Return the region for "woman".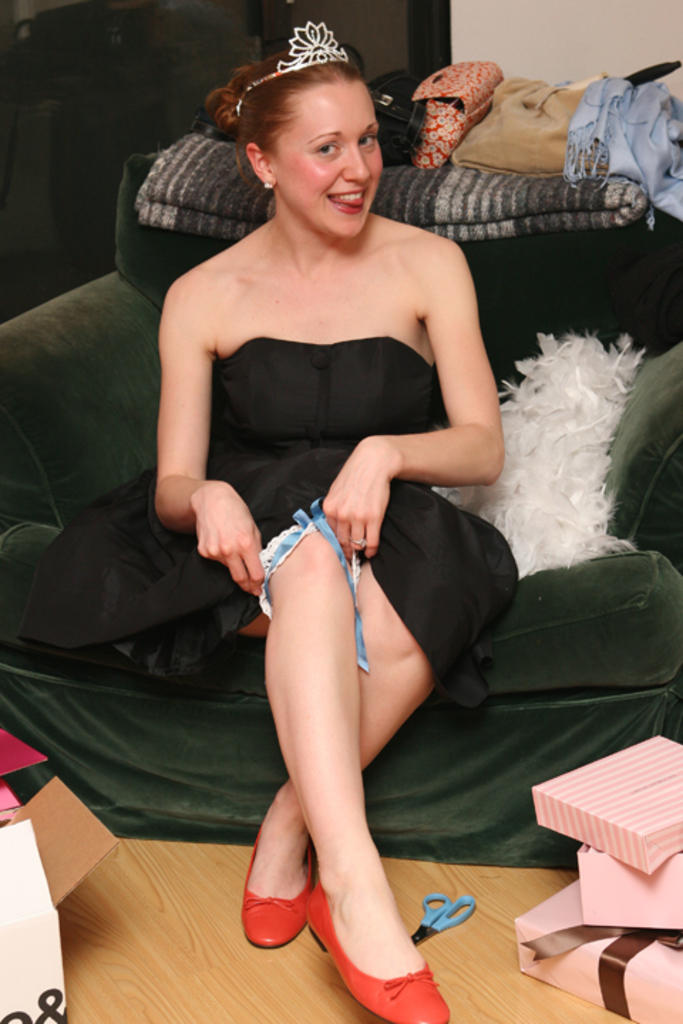
l=145, t=17, r=511, b=1023.
